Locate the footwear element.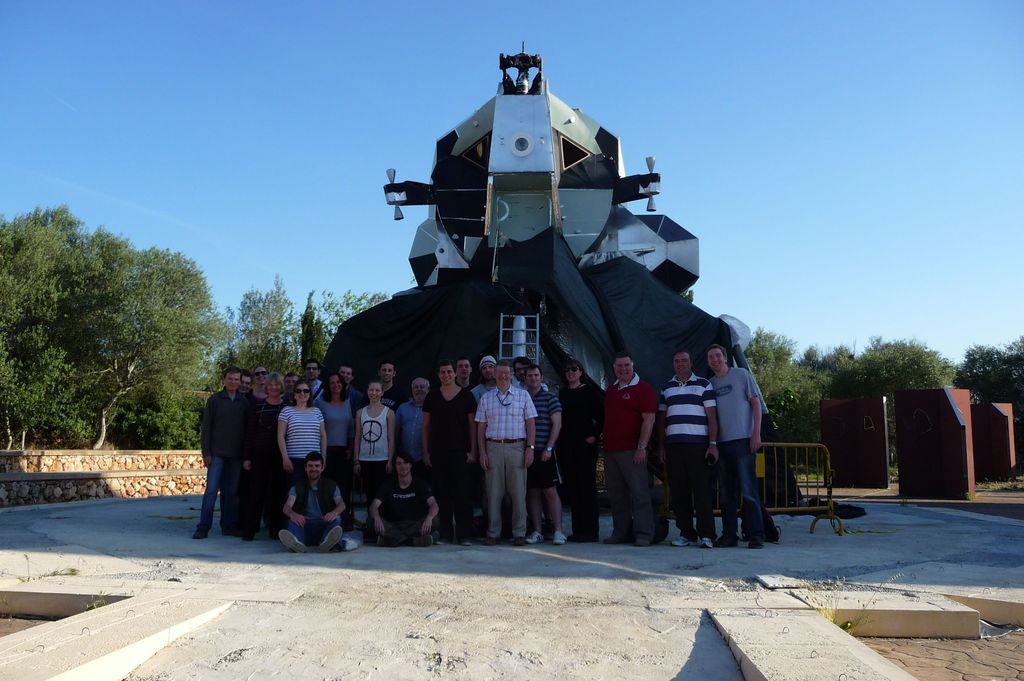
Element bbox: detection(483, 529, 506, 550).
